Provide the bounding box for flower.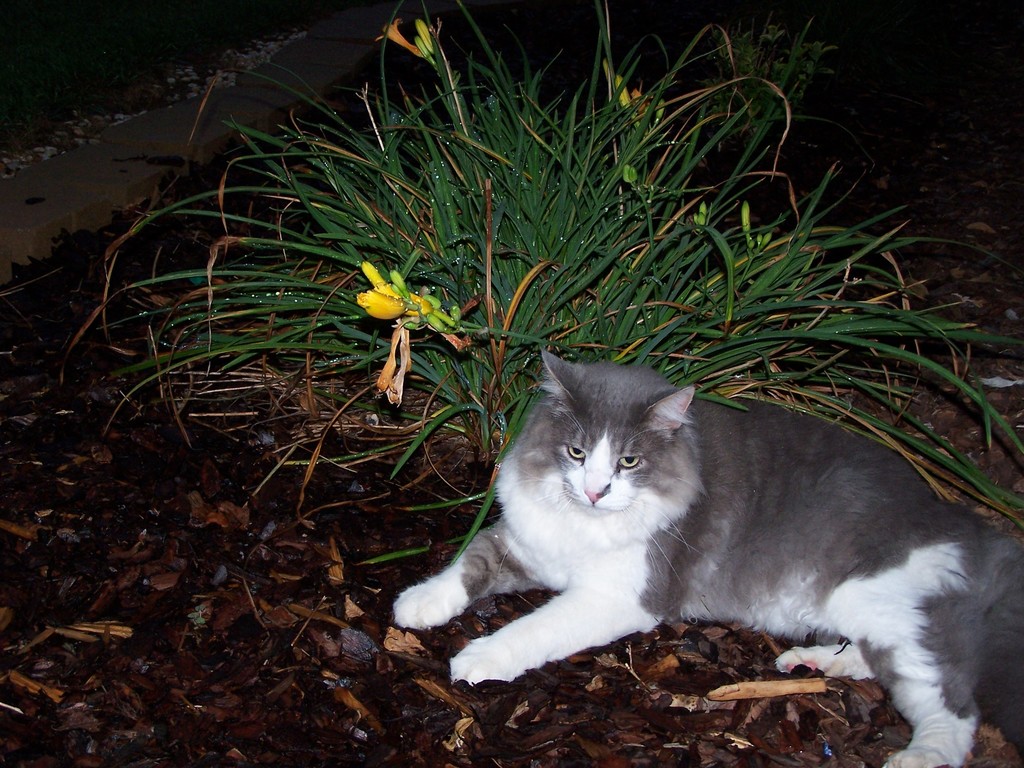
x1=416 y1=17 x2=436 y2=51.
